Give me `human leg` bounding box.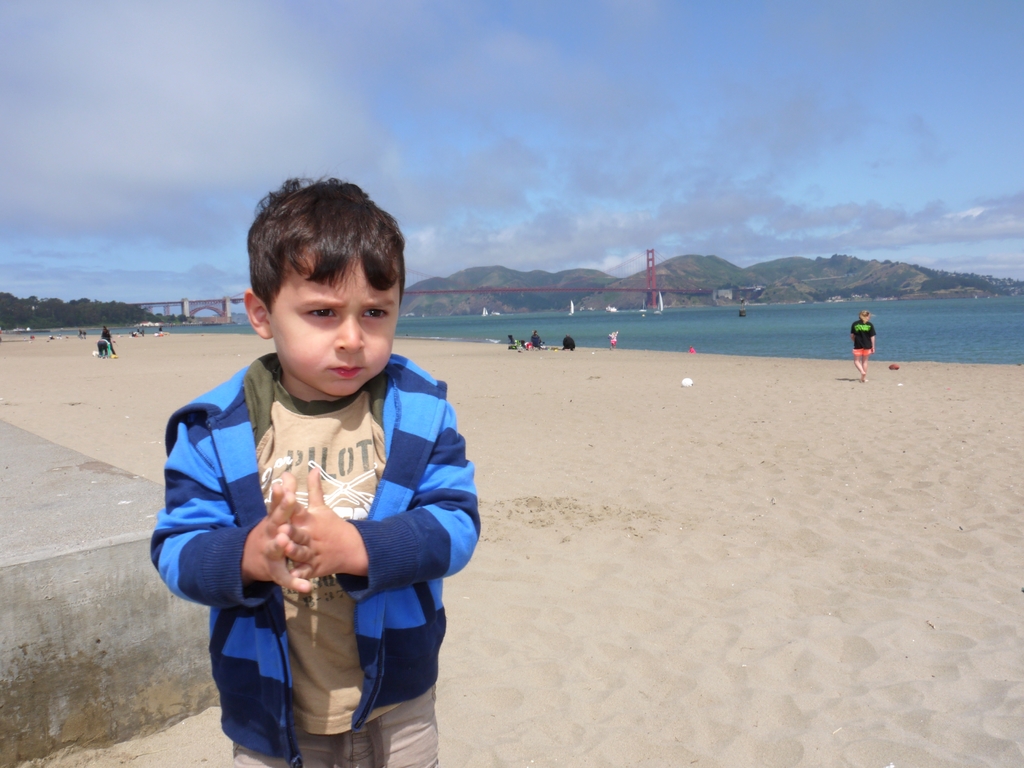
{"left": 231, "top": 729, "right": 325, "bottom": 767}.
